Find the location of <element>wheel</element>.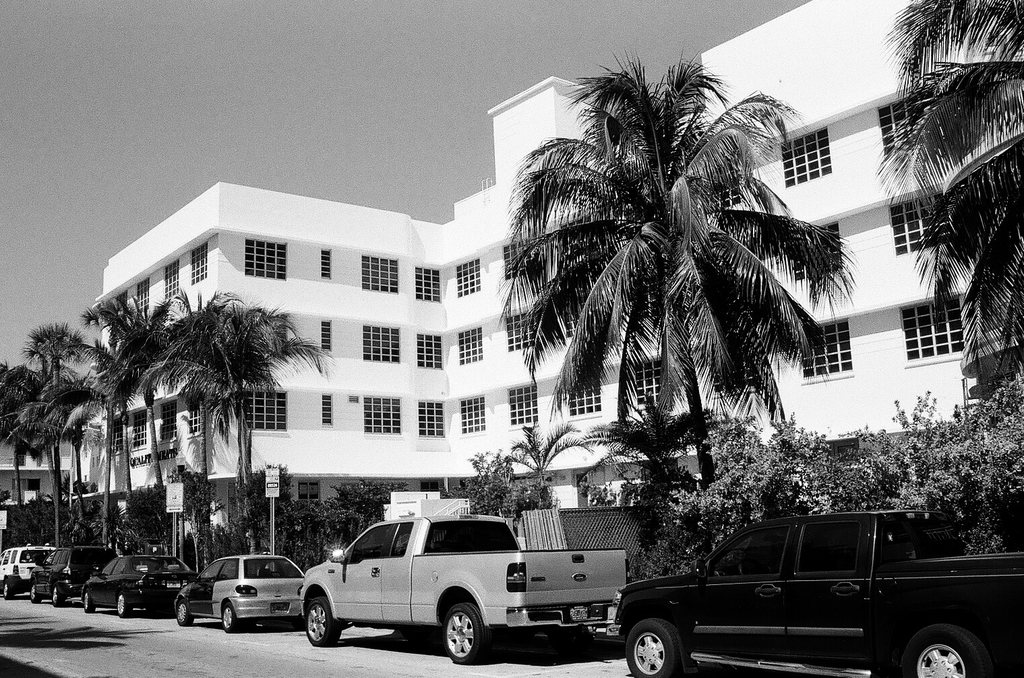
Location: <region>2, 579, 9, 597</region>.
